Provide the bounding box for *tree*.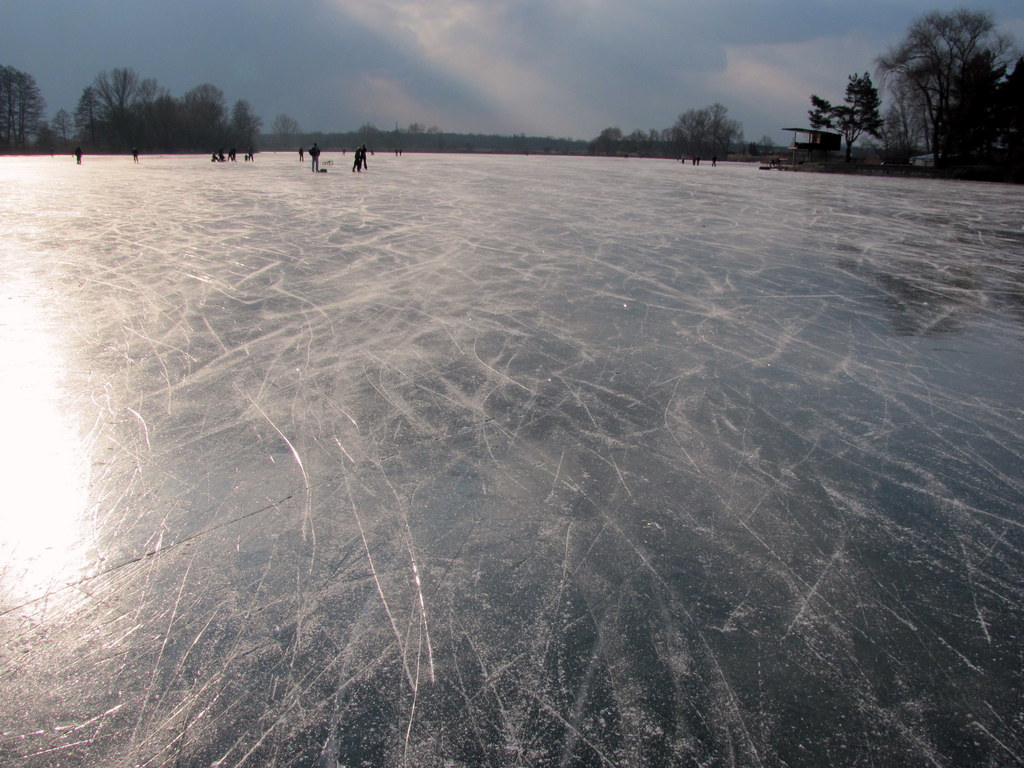
(x1=866, y1=2, x2=1015, y2=163).
